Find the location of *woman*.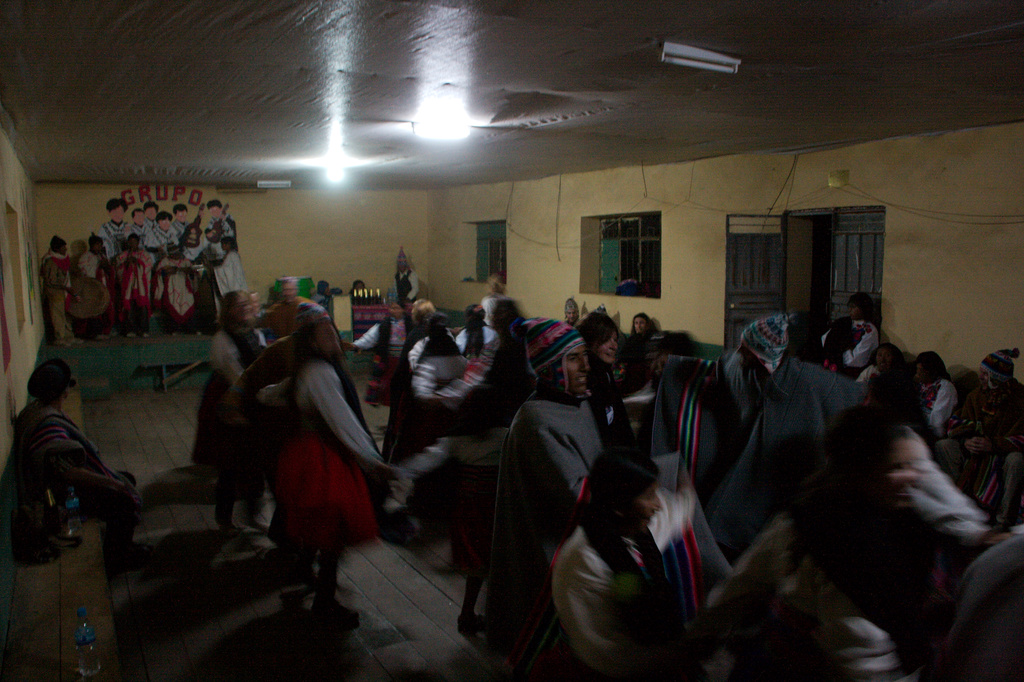
Location: l=102, t=231, r=167, b=337.
